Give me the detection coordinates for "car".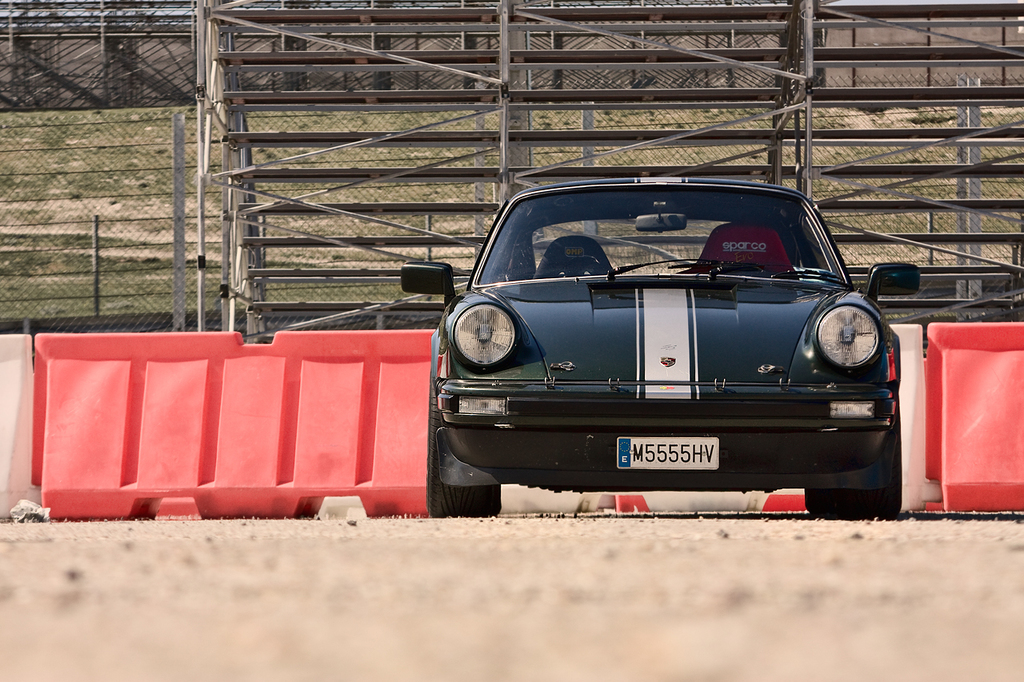
pyautogui.locateOnScreen(399, 174, 919, 517).
